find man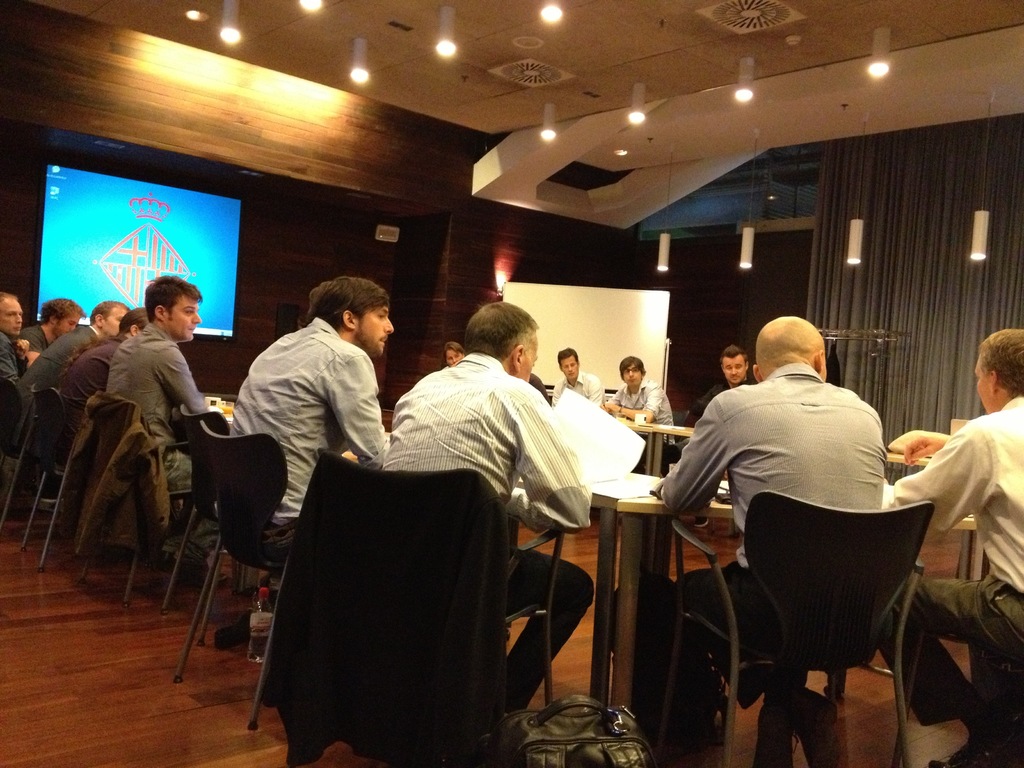
[left=887, top=322, right=1023, bottom=767]
